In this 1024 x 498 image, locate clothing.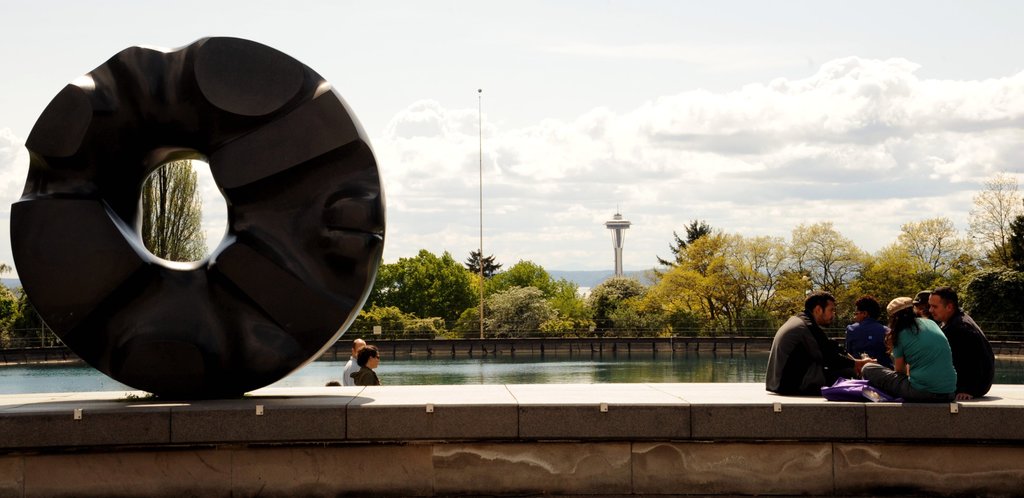
Bounding box: (942, 308, 993, 396).
